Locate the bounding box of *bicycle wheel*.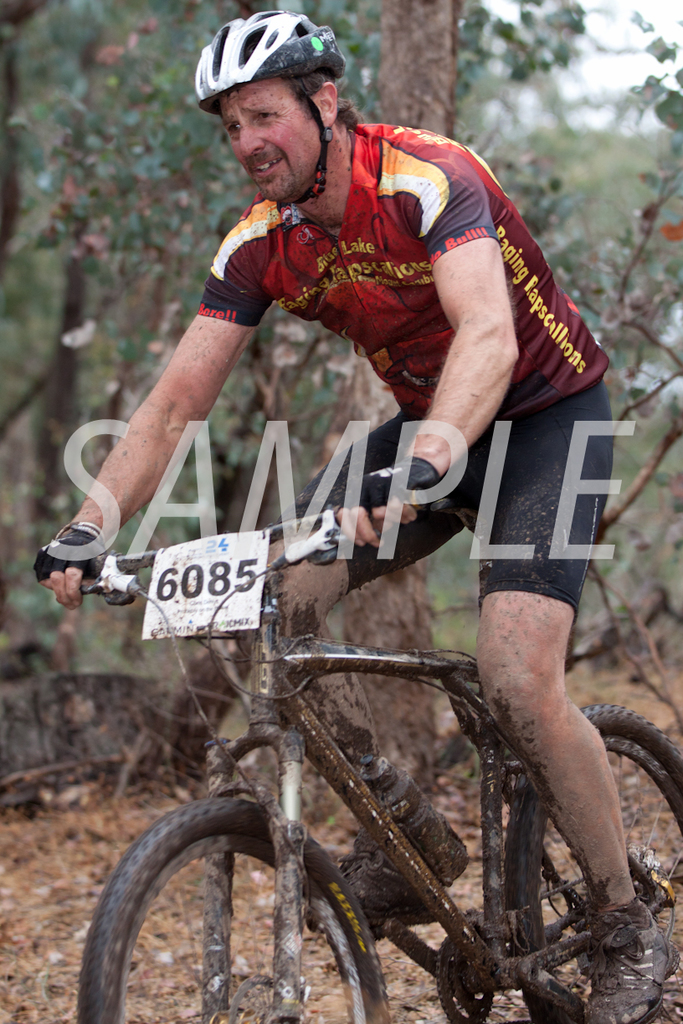
Bounding box: locate(497, 706, 682, 1023).
